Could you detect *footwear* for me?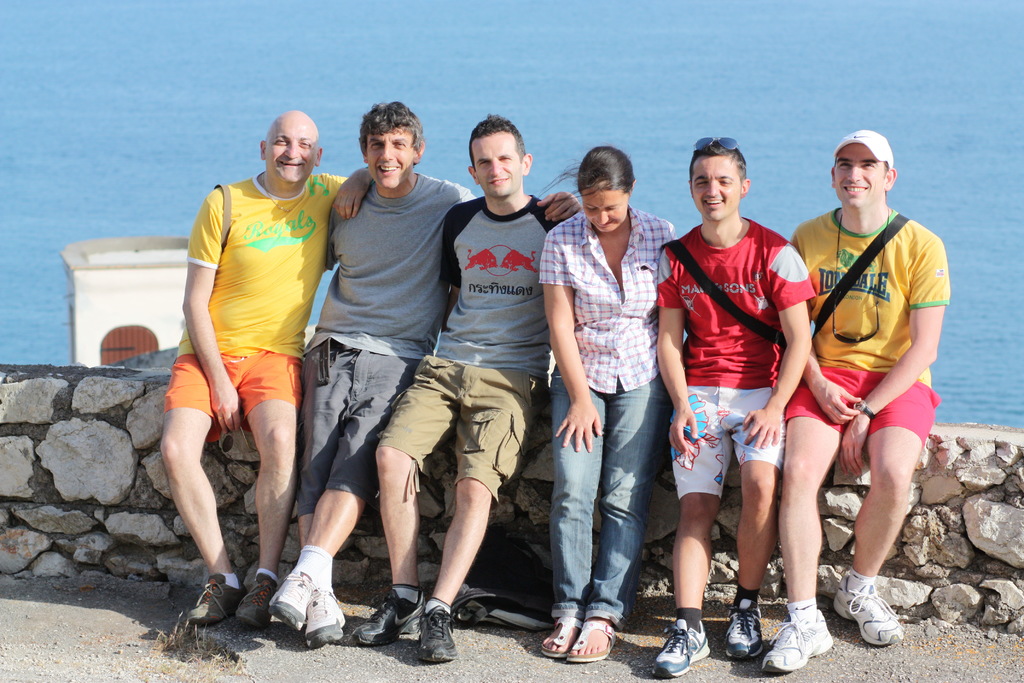
Detection result: locate(540, 616, 581, 657).
